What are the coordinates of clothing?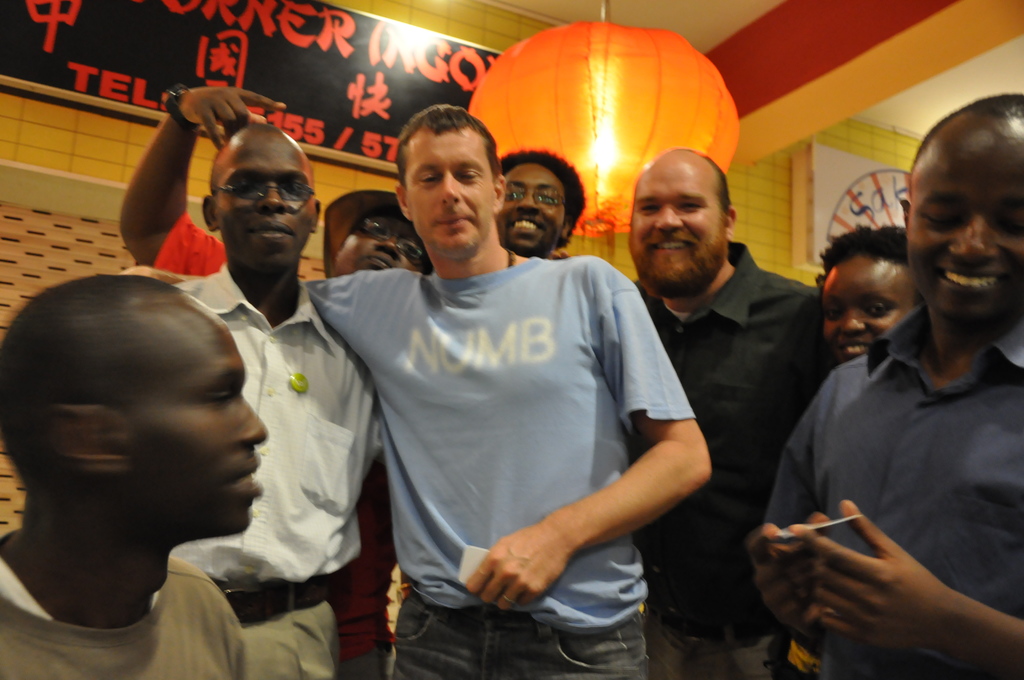
detection(171, 261, 383, 679).
